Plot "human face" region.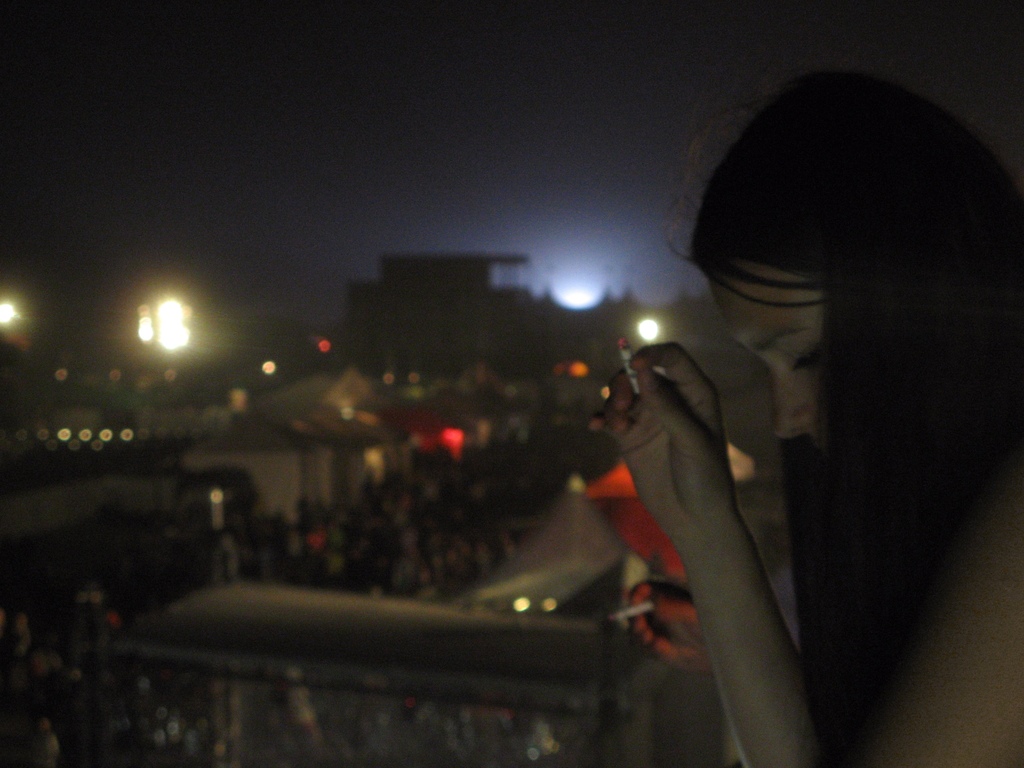
Plotted at box(705, 266, 829, 456).
